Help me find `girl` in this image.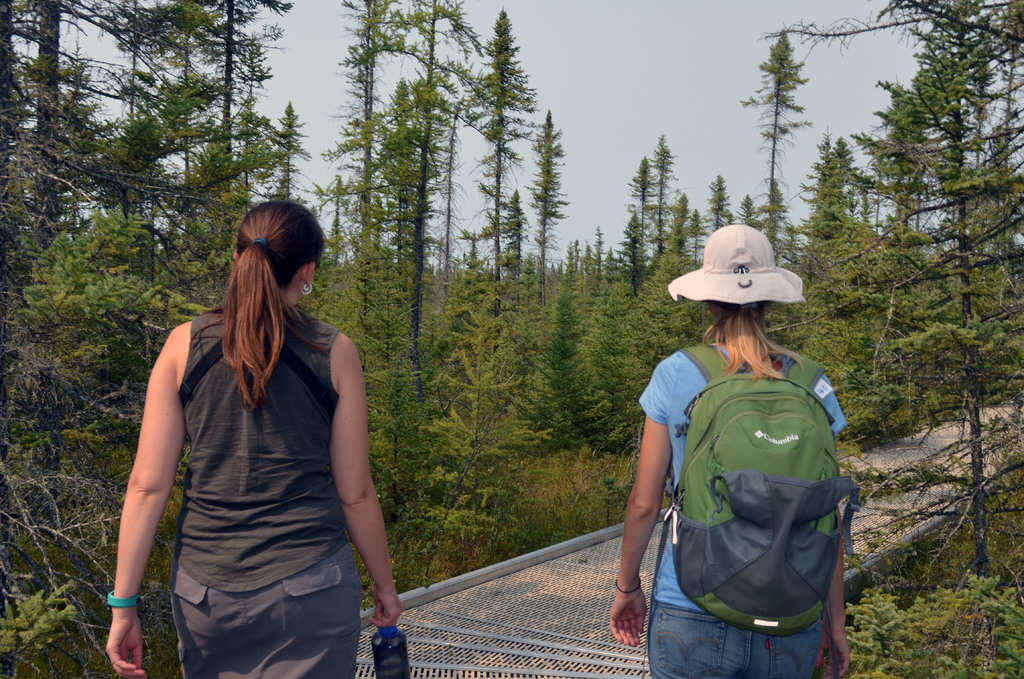
Found it: <region>103, 200, 400, 677</region>.
